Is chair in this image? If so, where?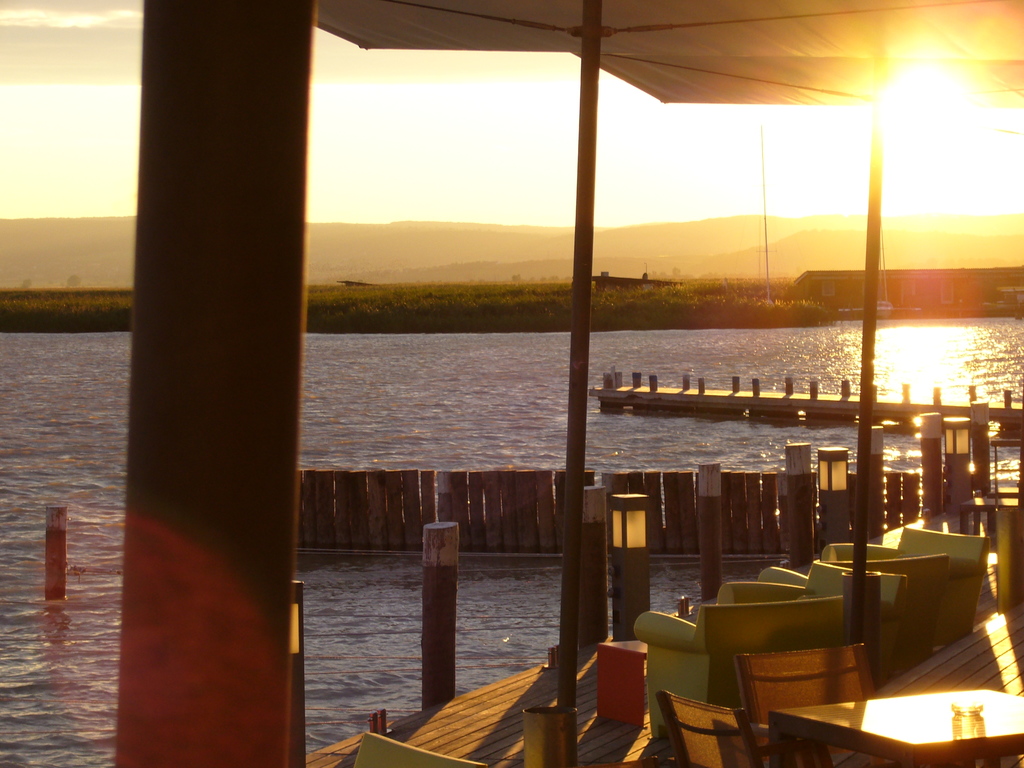
Yes, at bbox=[758, 553, 950, 681].
